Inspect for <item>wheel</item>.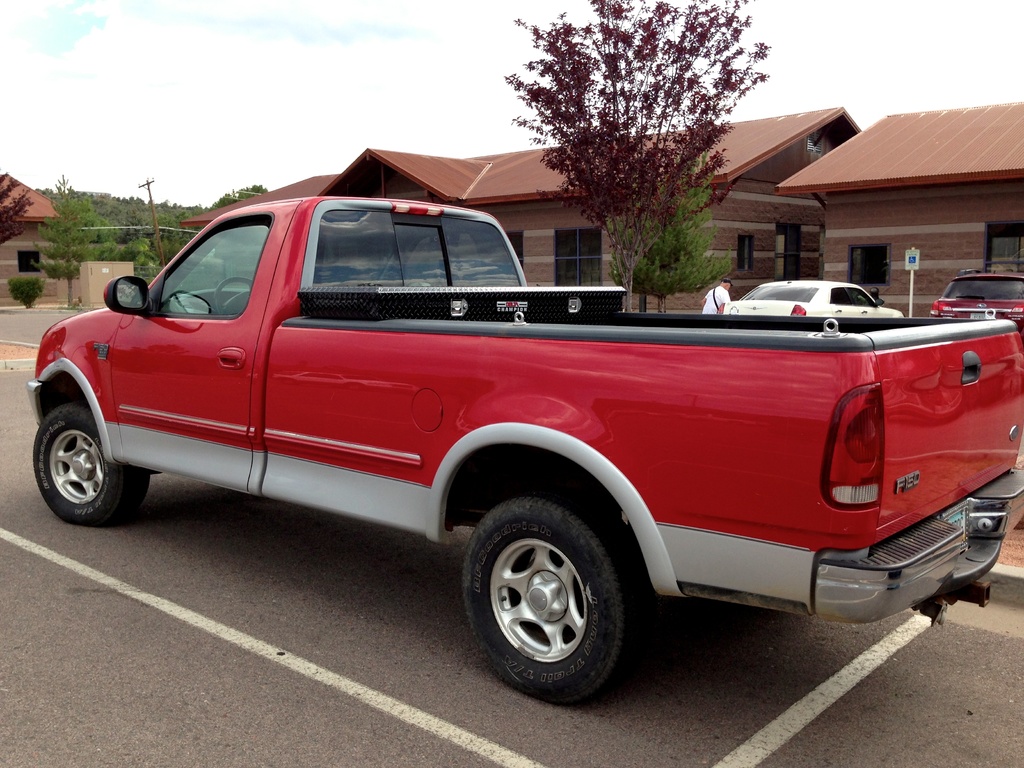
Inspection: [469,504,630,703].
